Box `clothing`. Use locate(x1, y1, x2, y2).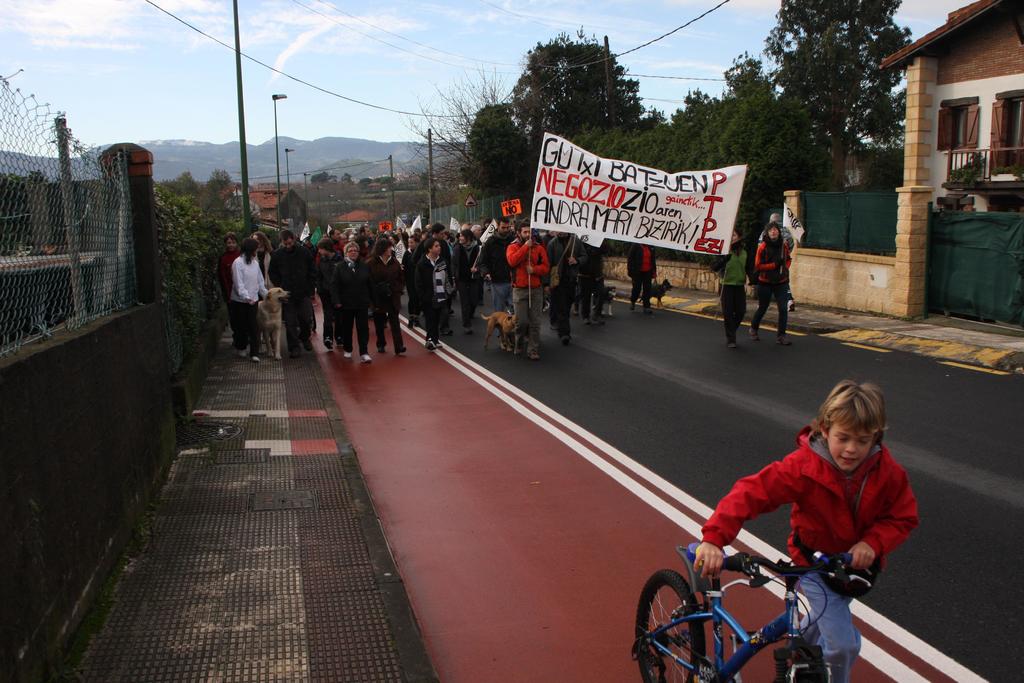
locate(481, 232, 518, 318).
